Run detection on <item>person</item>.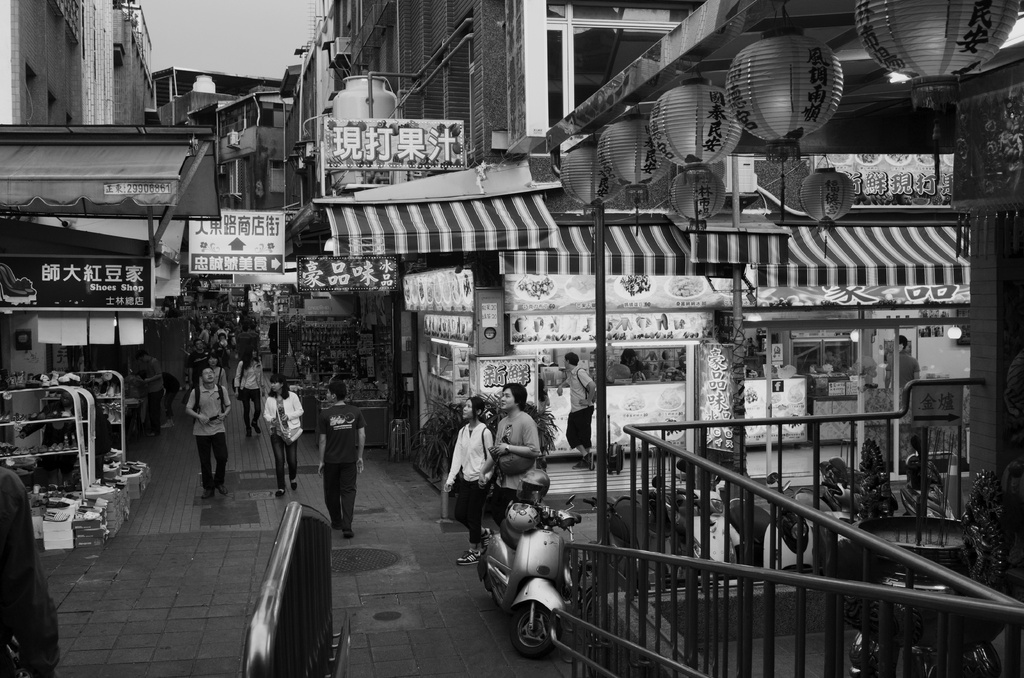
Result: x1=547 y1=349 x2=598 y2=465.
